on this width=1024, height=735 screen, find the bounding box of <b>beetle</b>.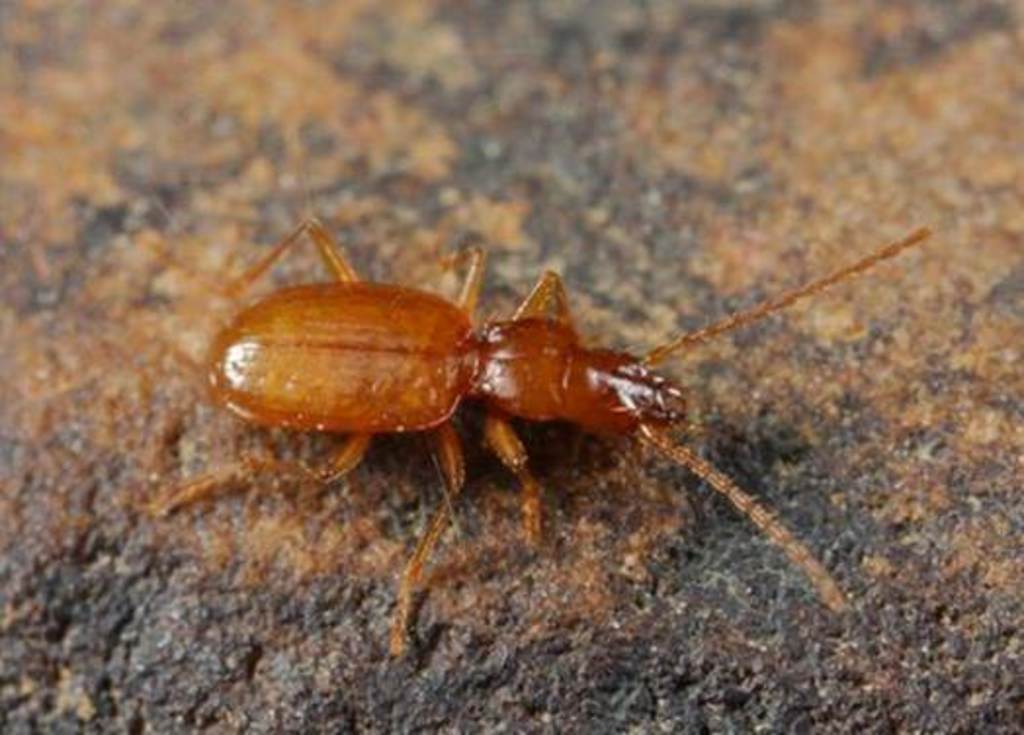
Bounding box: detection(164, 203, 926, 651).
